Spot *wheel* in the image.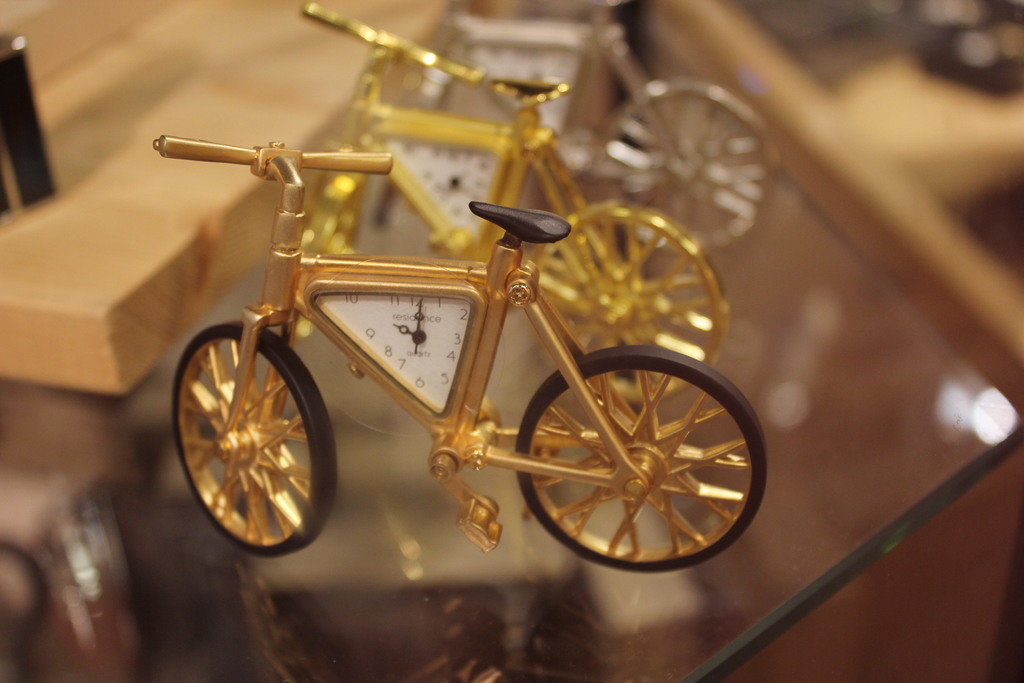
*wheel* found at 173:321:334:557.
